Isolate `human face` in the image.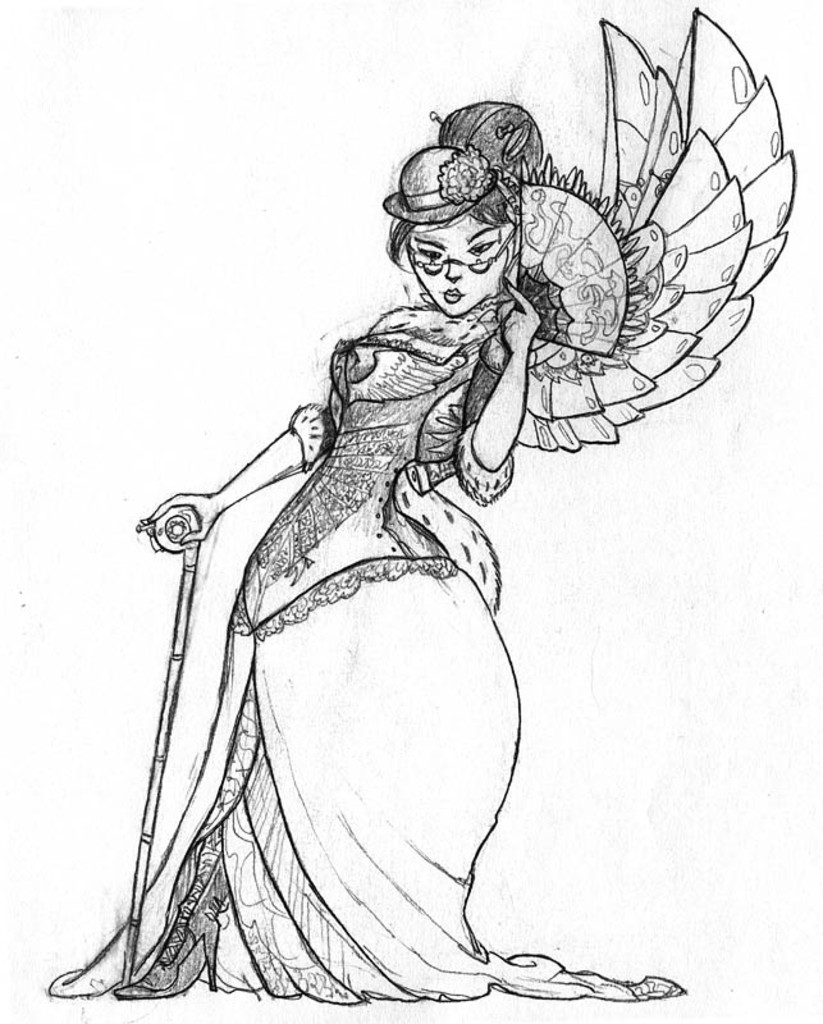
Isolated region: 406,214,506,316.
